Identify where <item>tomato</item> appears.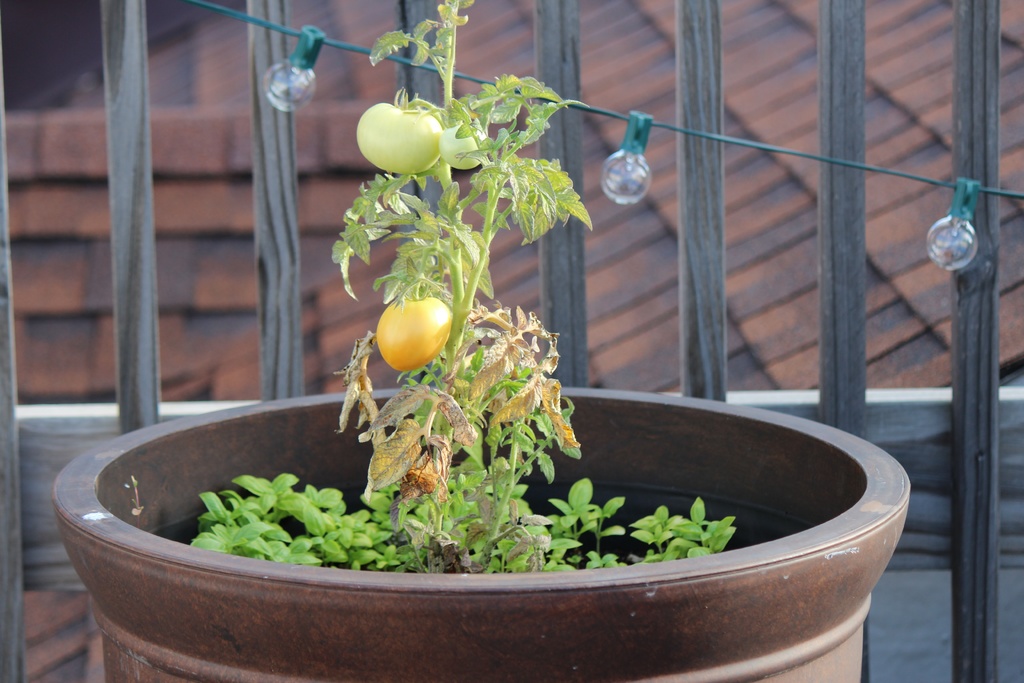
Appears at x1=438, y1=124, x2=485, y2=178.
